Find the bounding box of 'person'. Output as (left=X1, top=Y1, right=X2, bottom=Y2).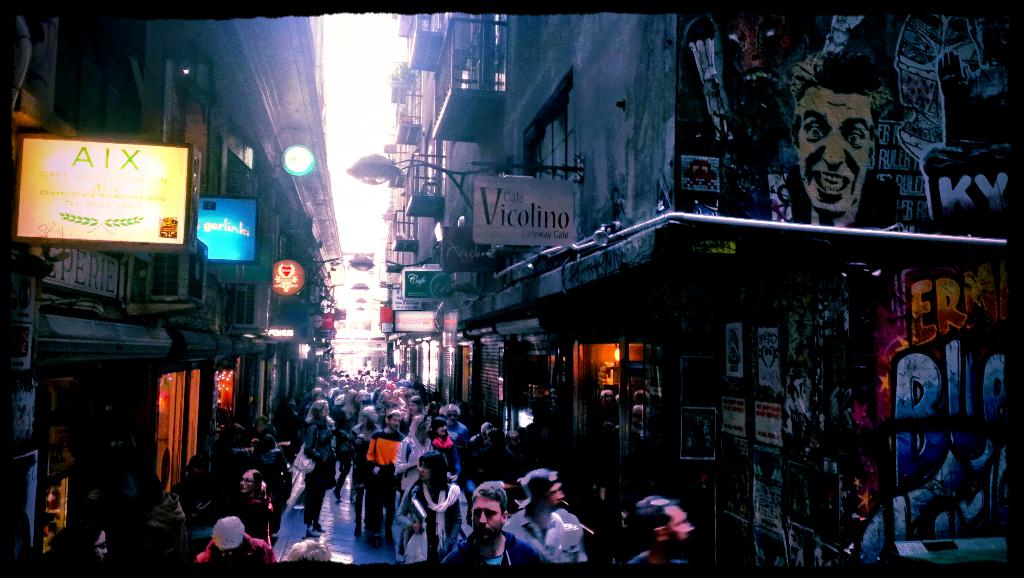
(left=190, top=510, right=275, bottom=577).
